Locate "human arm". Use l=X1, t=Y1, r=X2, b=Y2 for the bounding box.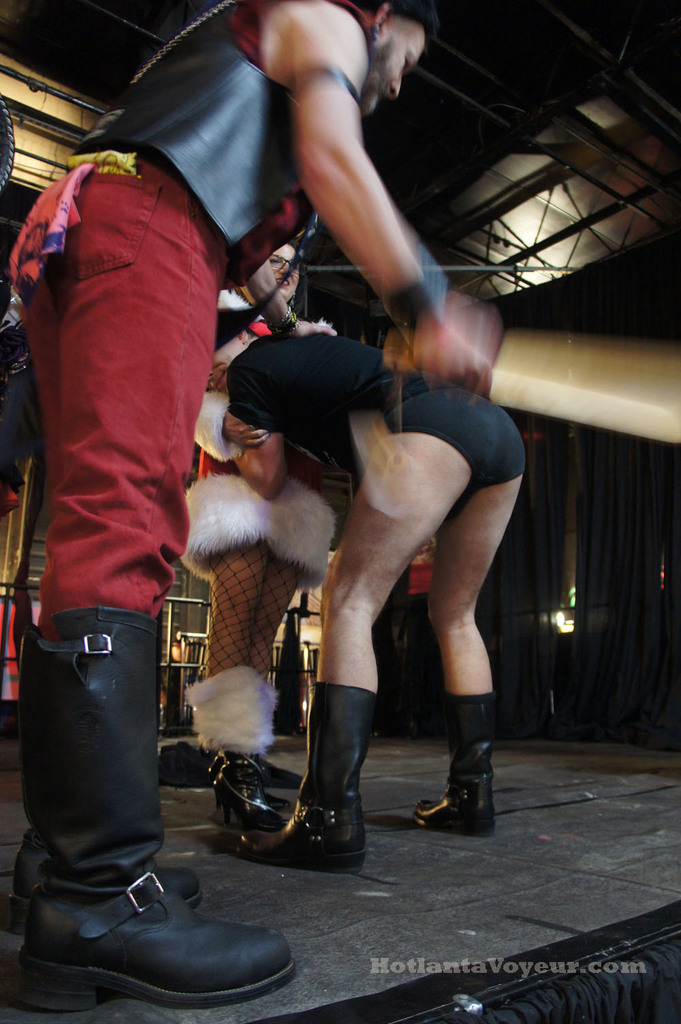
l=262, t=29, r=433, b=336.
